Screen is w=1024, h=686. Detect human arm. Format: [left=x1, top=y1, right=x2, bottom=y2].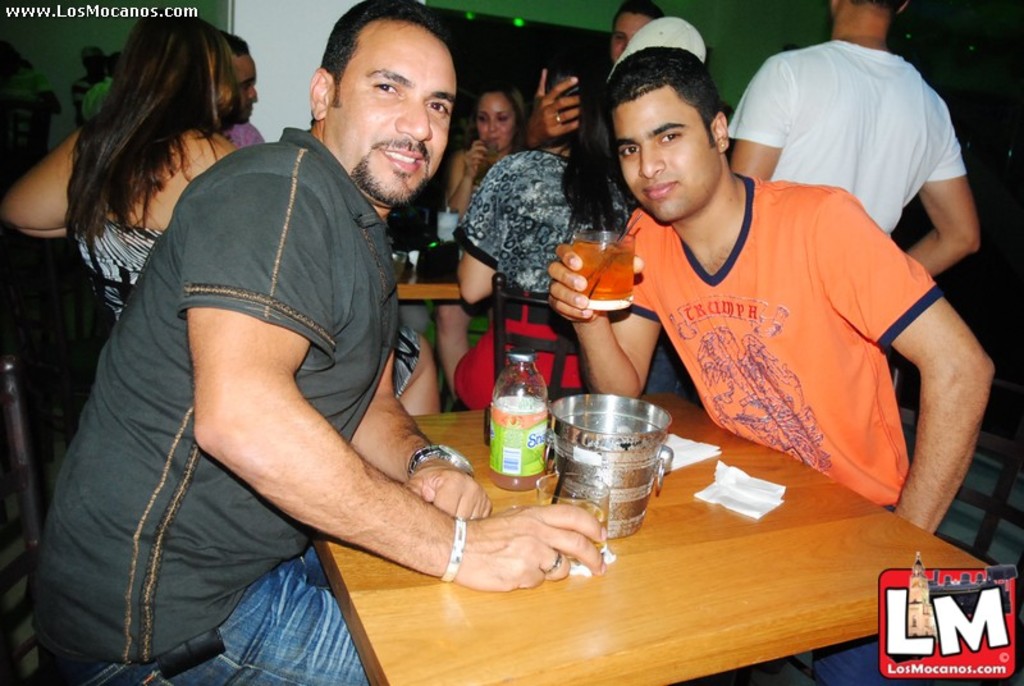
[left=182, top=170, right=623, bottom=599].
